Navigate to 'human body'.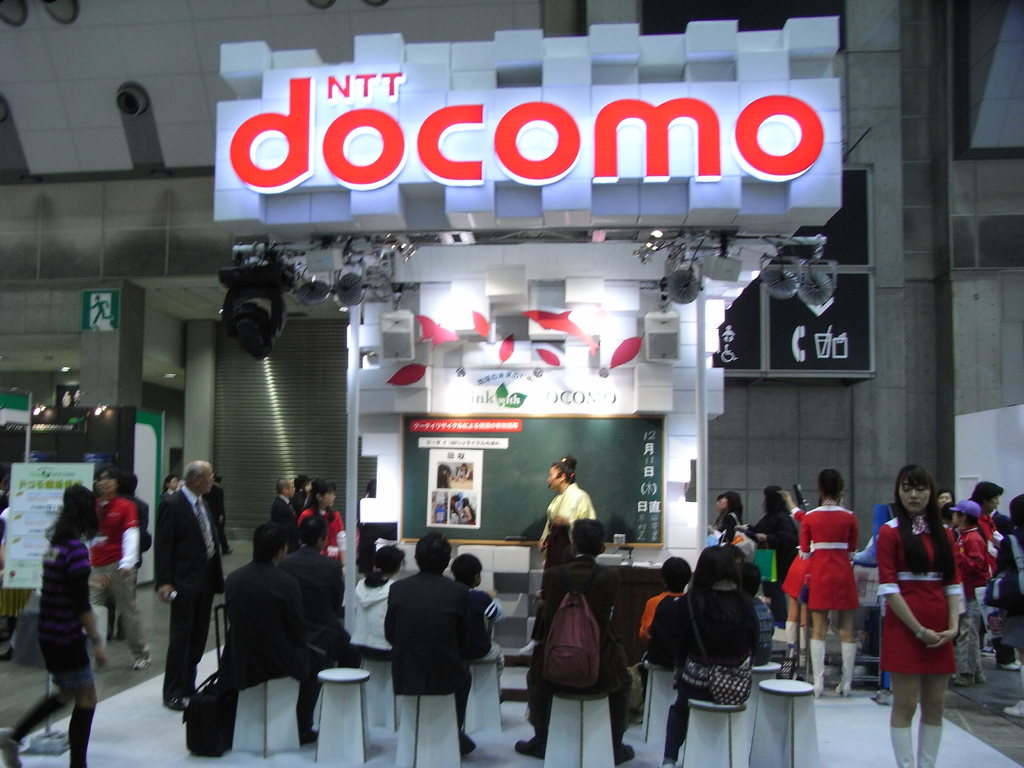
Navigation target: detection(637, 591, 687, 674).
